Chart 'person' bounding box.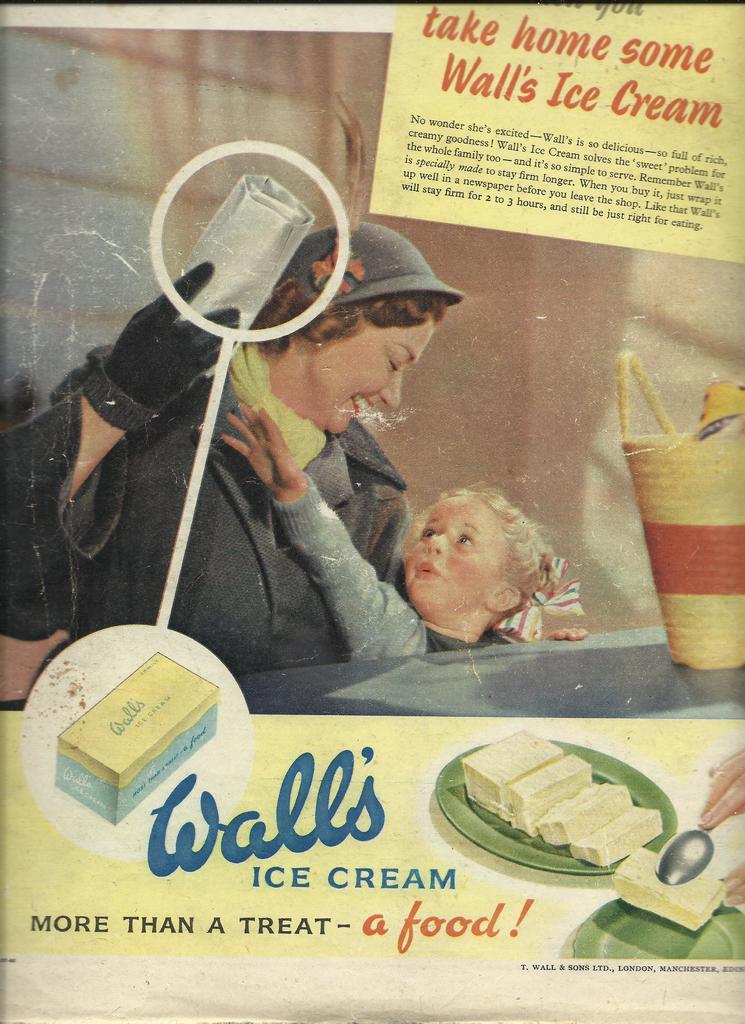
Charted: BBox(0, 221, 467, 675).
